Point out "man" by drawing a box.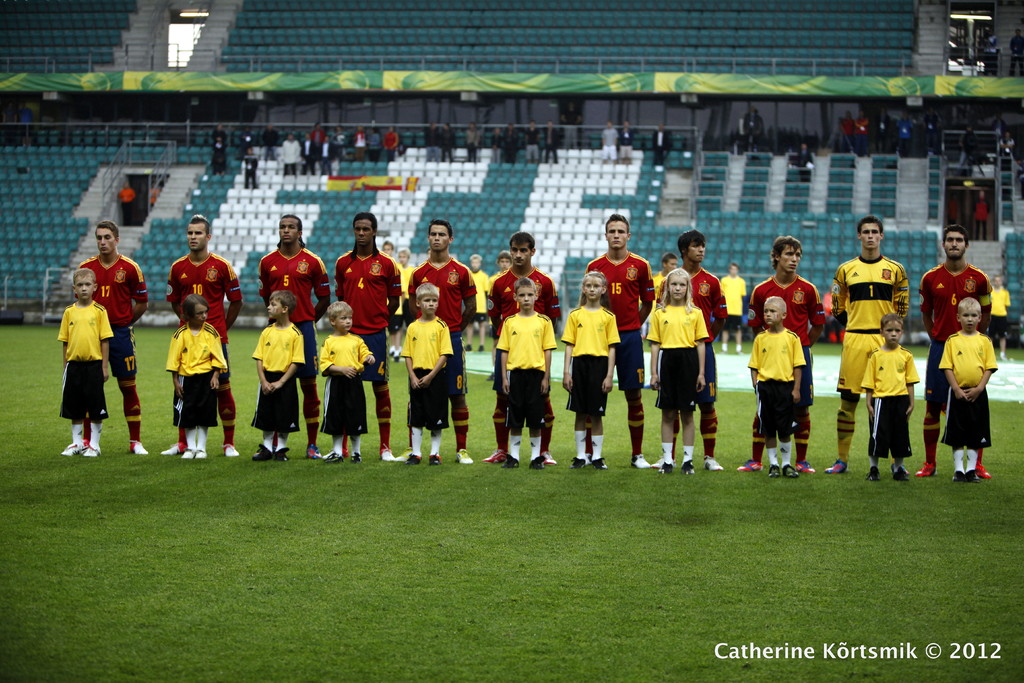
l=329, t=215, r=400, b=463.
